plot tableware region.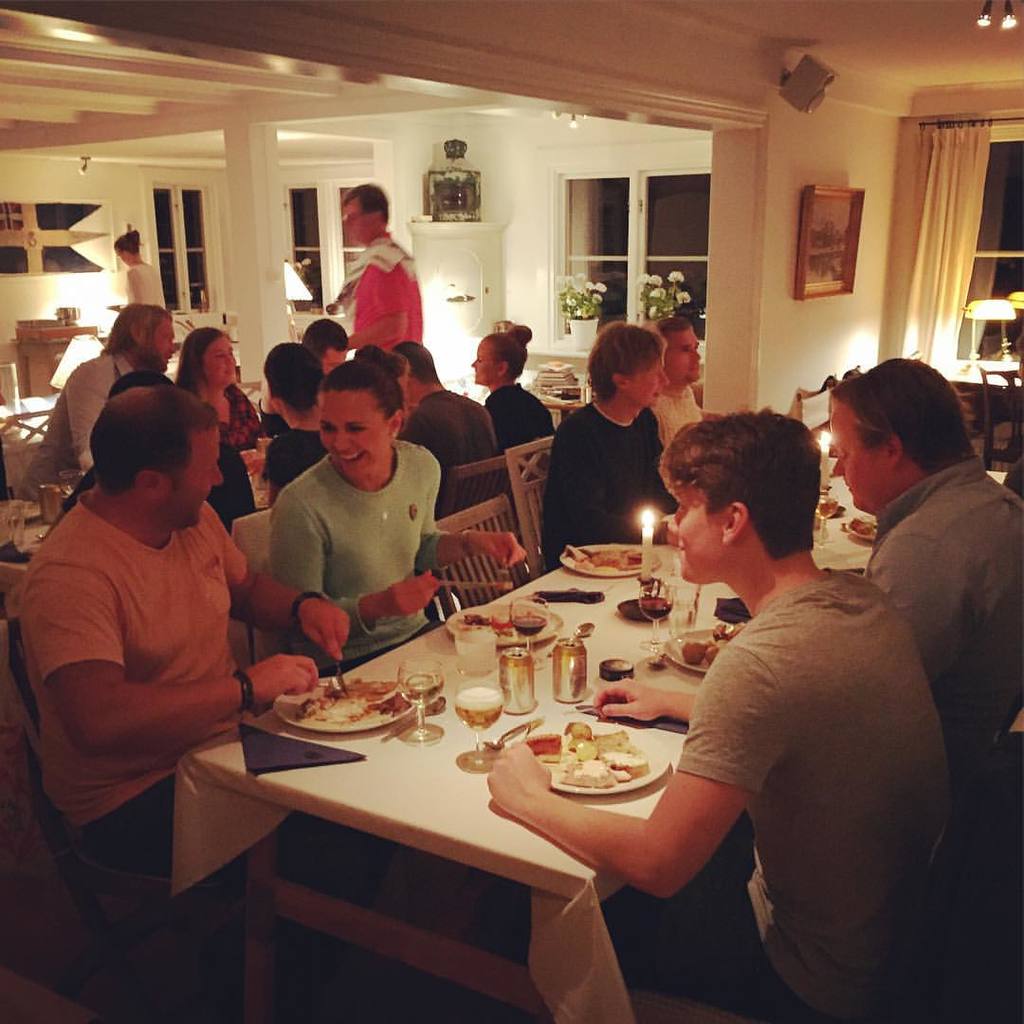
Plotted at (x1=558, y1=542, x2=667, y2=586).
